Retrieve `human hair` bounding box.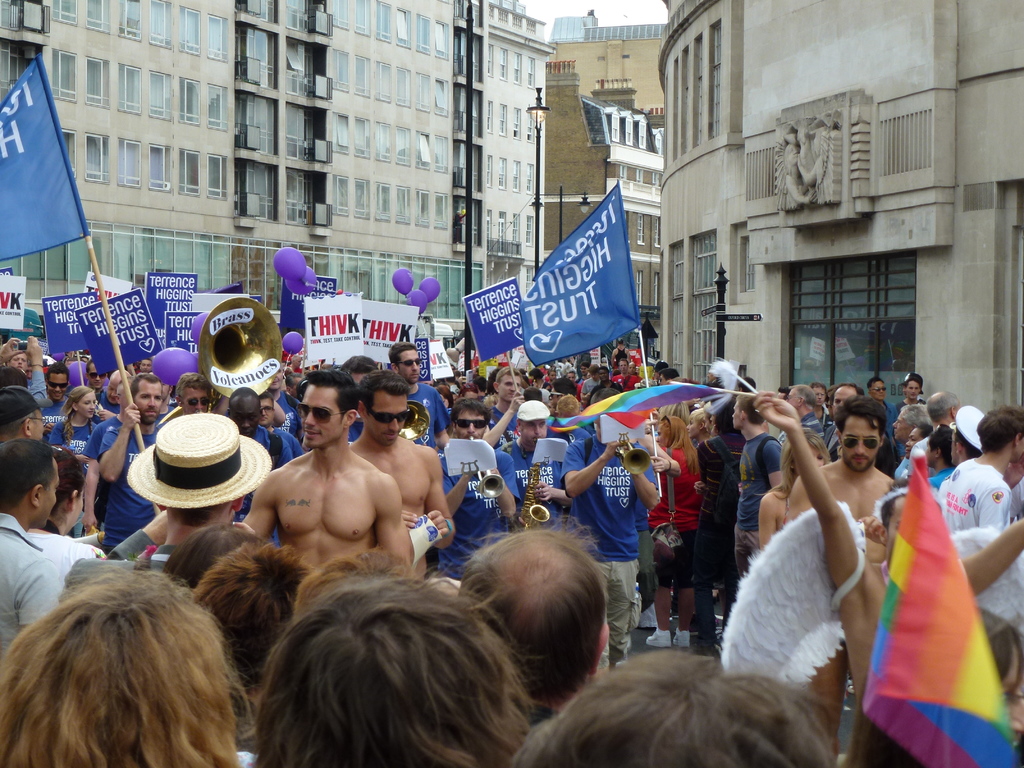
Bounding box: bbox=[259, 387, 274, 408].
